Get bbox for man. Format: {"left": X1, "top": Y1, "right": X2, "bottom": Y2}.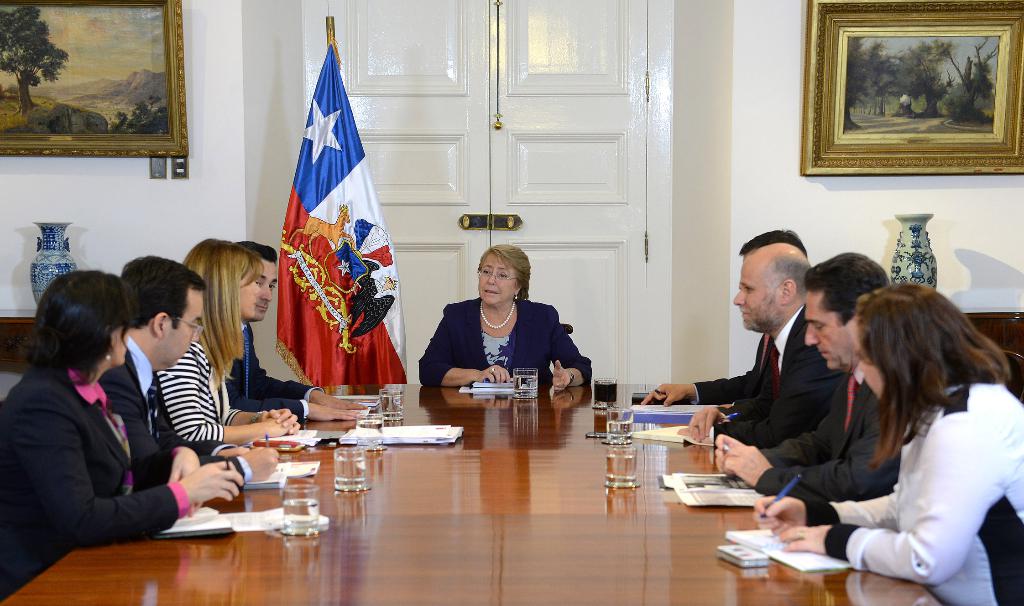
{"left": 676, "top": 241, "right": 854, "bottom": 444}.
